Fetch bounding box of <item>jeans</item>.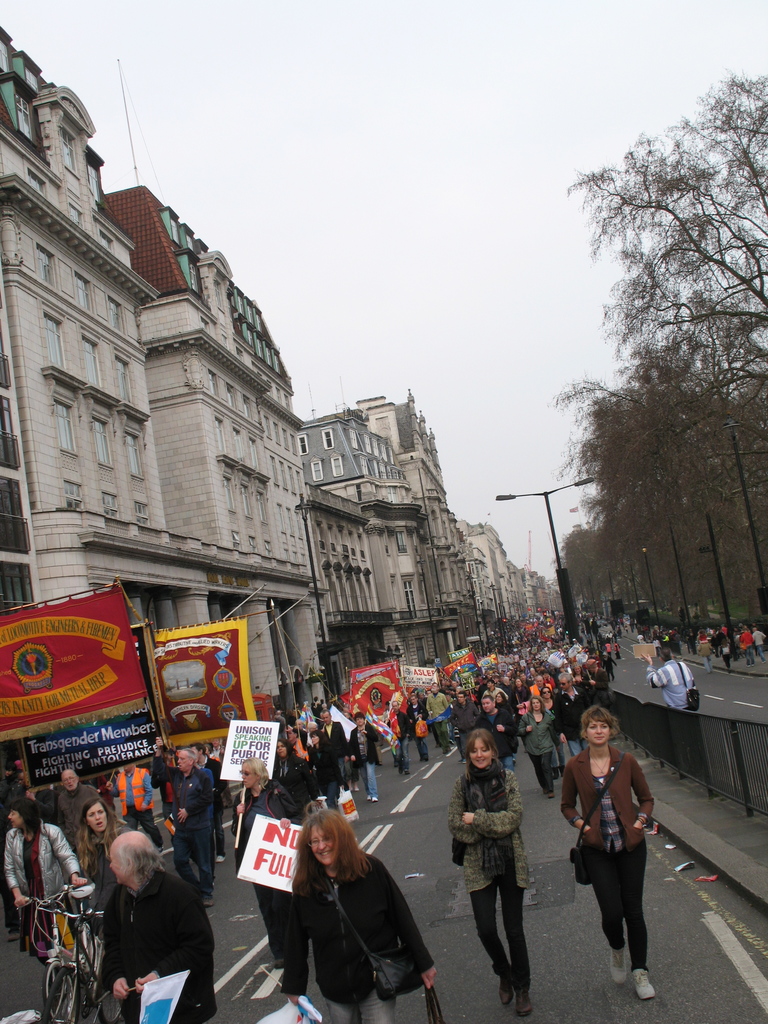
Bbox: bbox=(525, 752, 553, 788).
